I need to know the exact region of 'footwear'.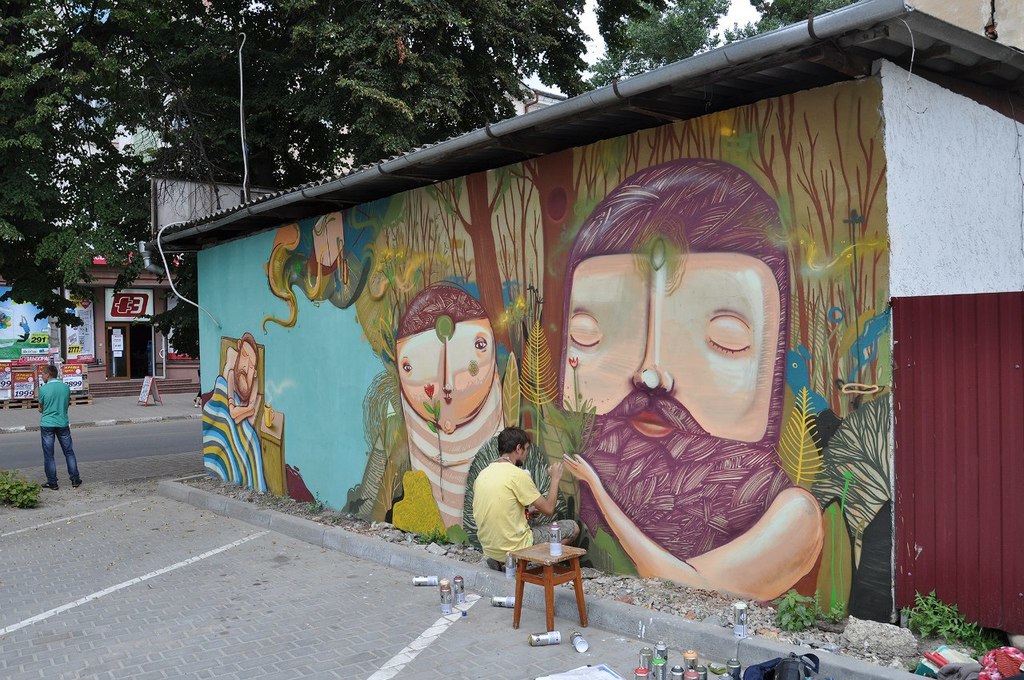
Region: bbox=[485, 559, 509, 571].
